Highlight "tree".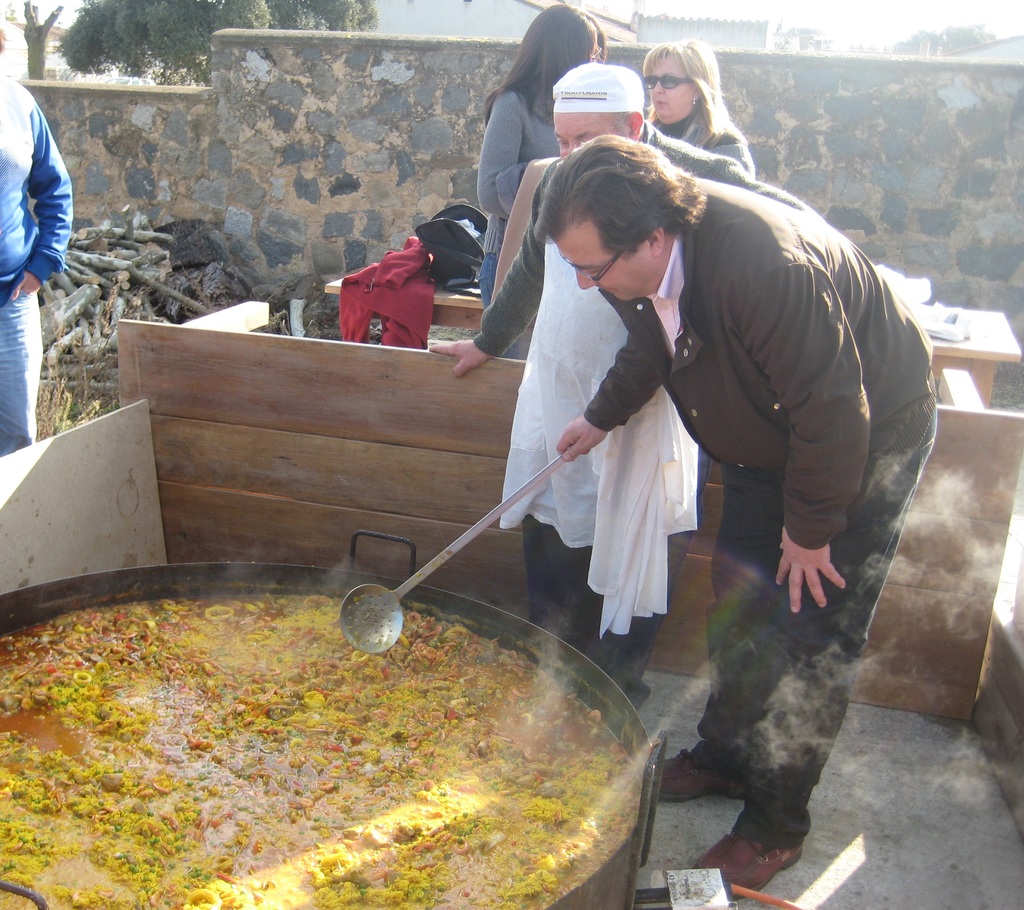
Highlighted region: pyautogui.locateOnScreen(53, 0, 376, 84).
